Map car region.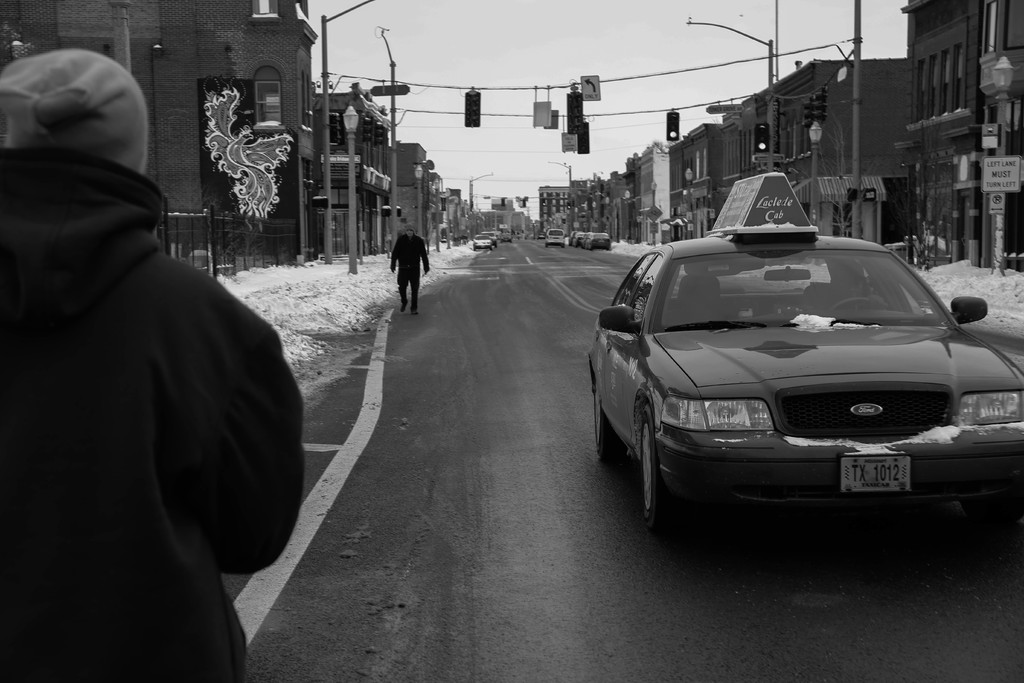
Mapped to rect(582, 176, 1023, 532).
